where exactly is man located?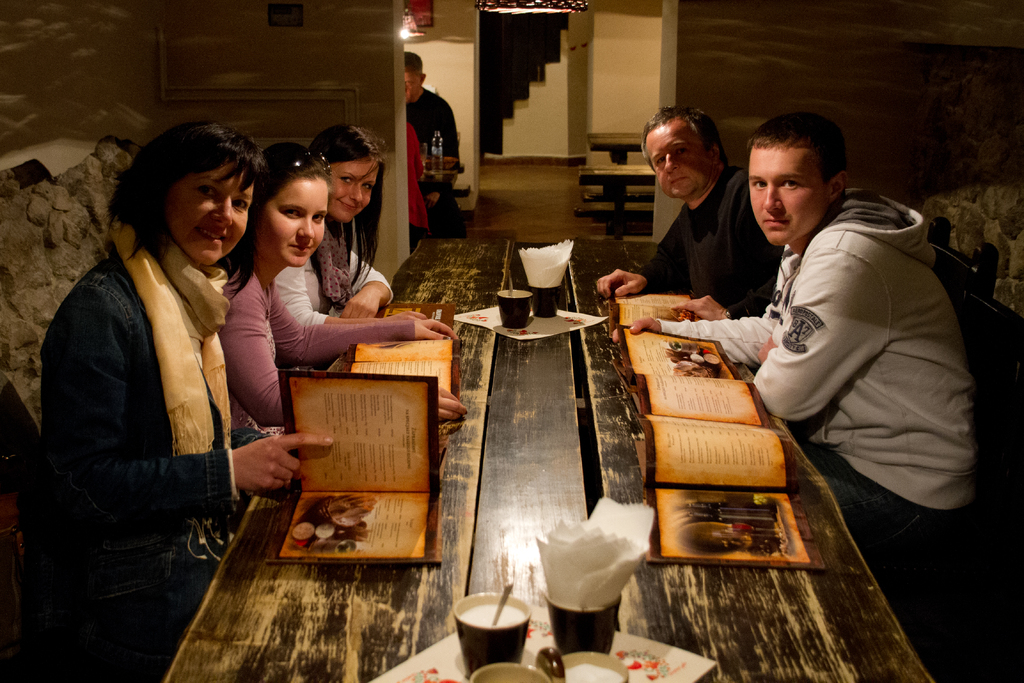
Its bounding box is <bbox>714, 138, 993, 550</bbox>.
